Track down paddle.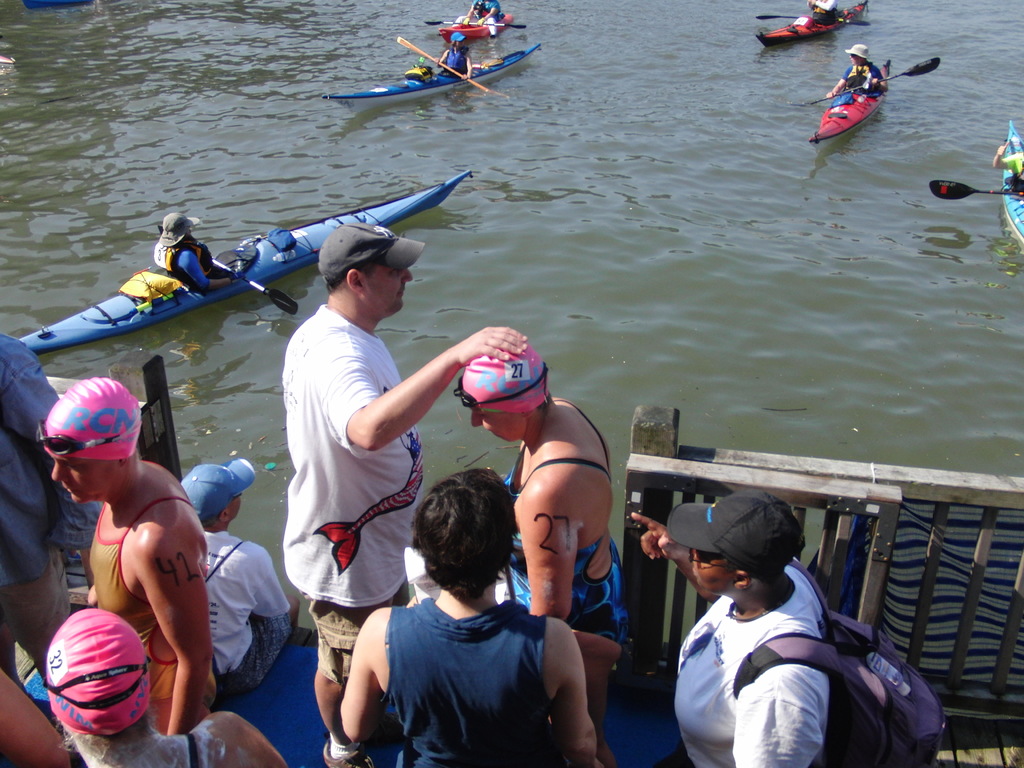
Tracked to 757, 0, 875, 29.
